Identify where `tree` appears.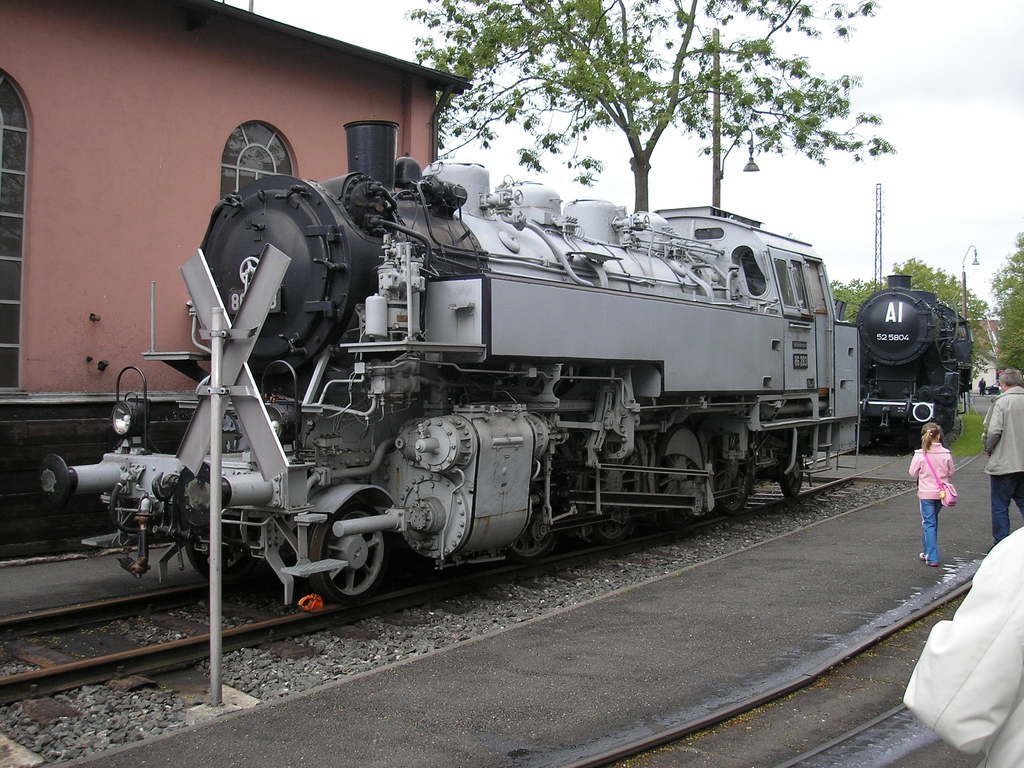
Appears at pyautogui.locateOnScreen(828, 253, 987, 387).
